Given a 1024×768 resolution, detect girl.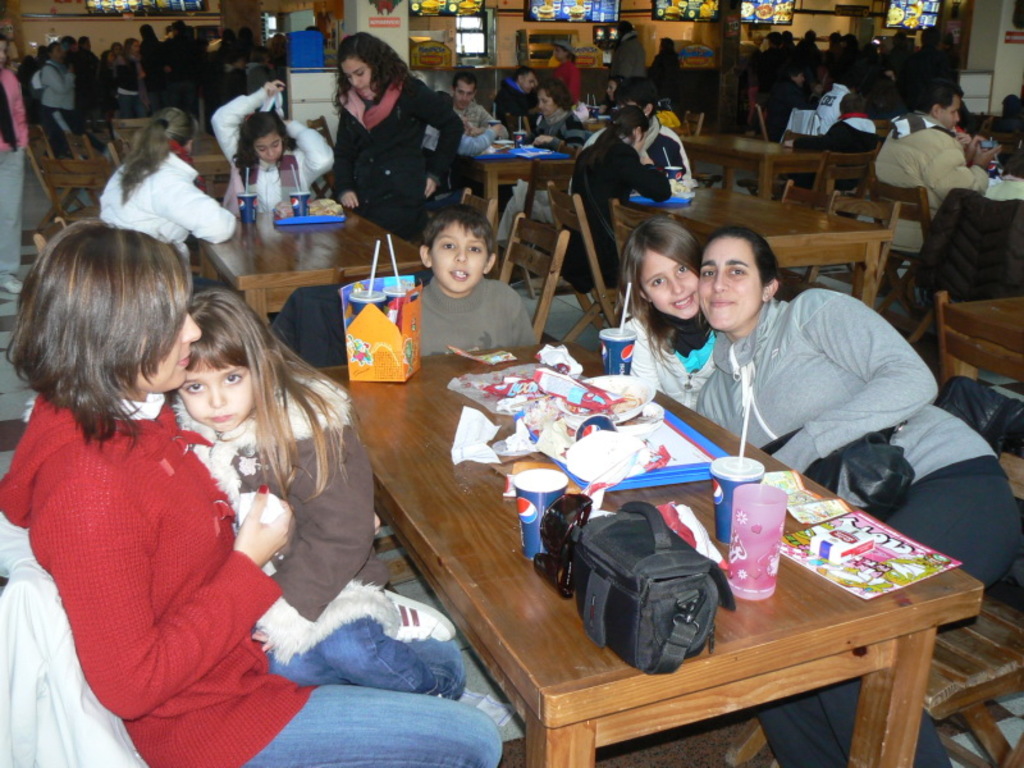
x1=174, y1=289, x2=461, y2=685.
